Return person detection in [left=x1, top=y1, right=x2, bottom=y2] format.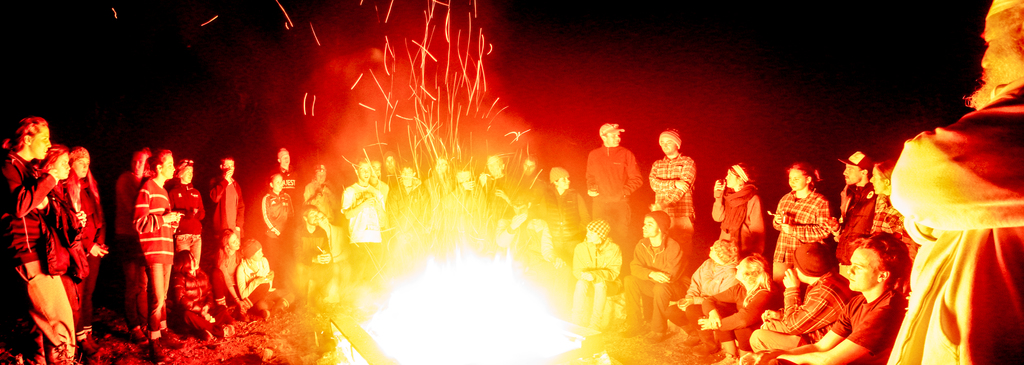
[left=65, top=147, right=106, bottom=355].
